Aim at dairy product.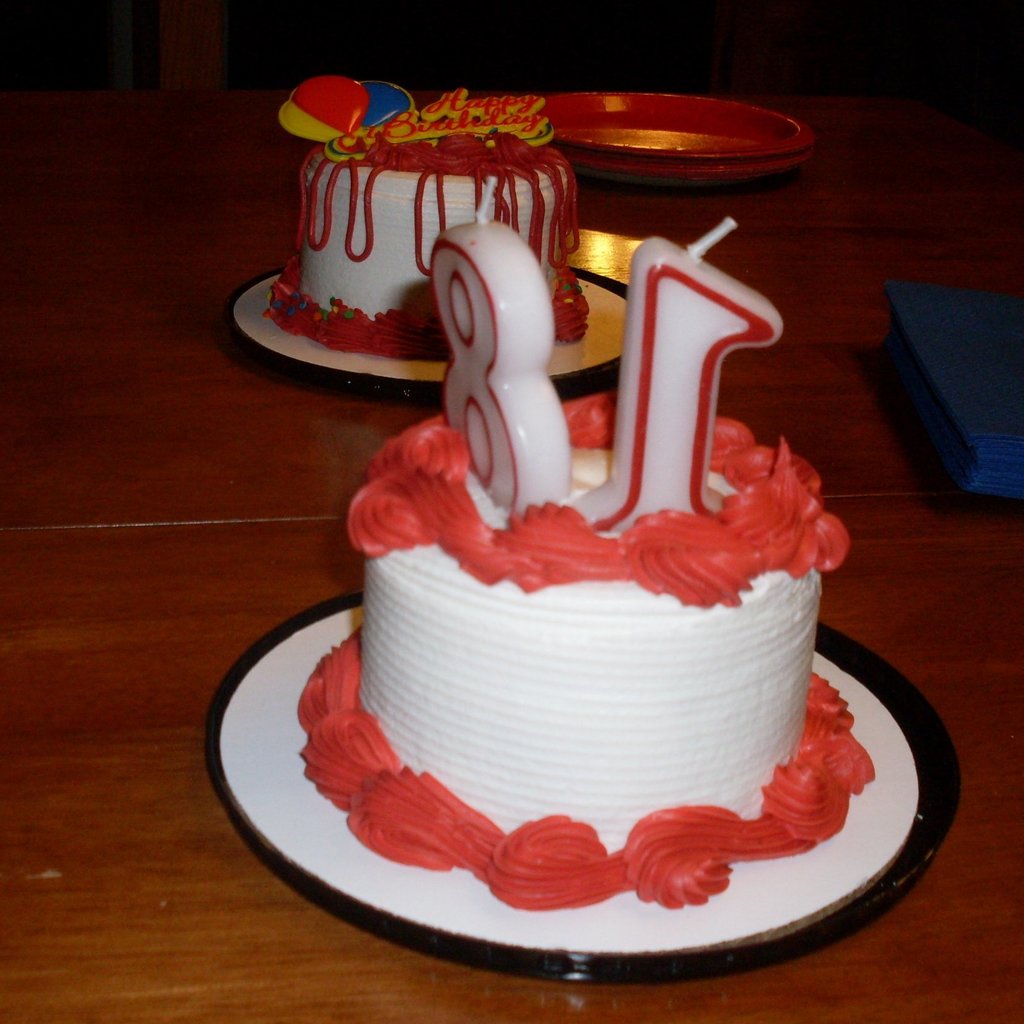
Aimed at l=294, t=102, r=581, b=351.
